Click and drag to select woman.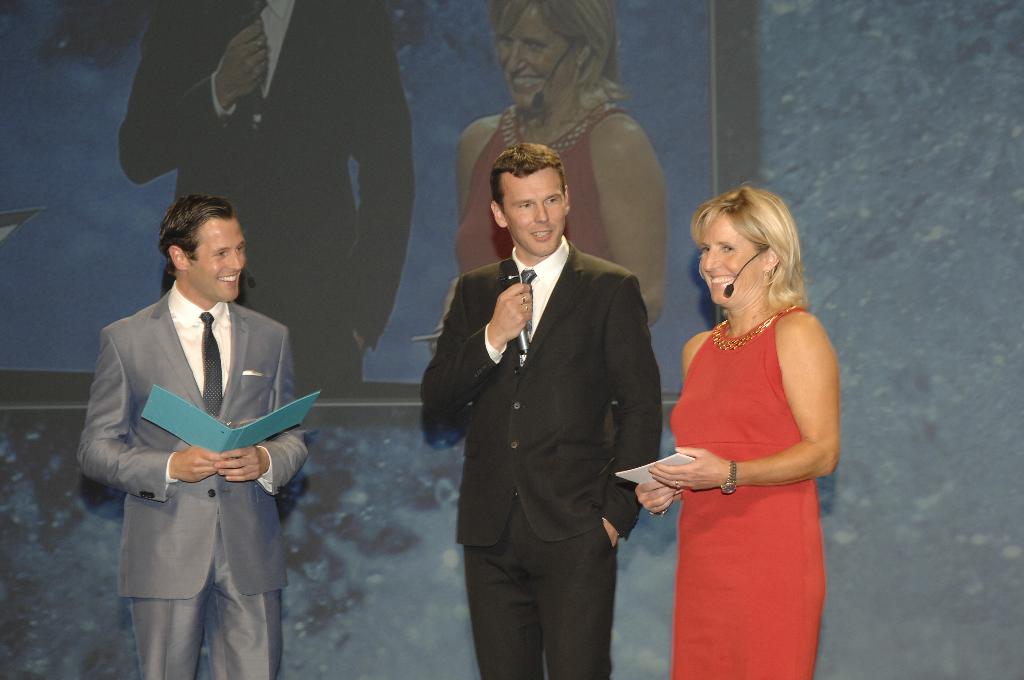
Selection: (430, 0, 669, 358).
